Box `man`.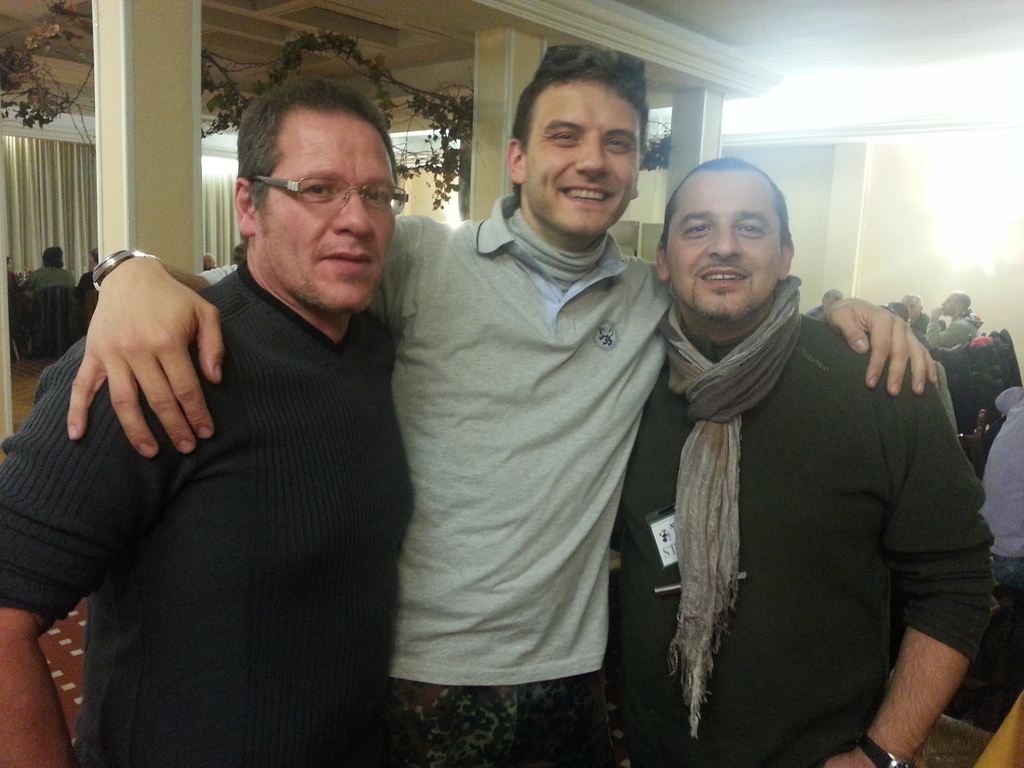
[204,253,216,273].
